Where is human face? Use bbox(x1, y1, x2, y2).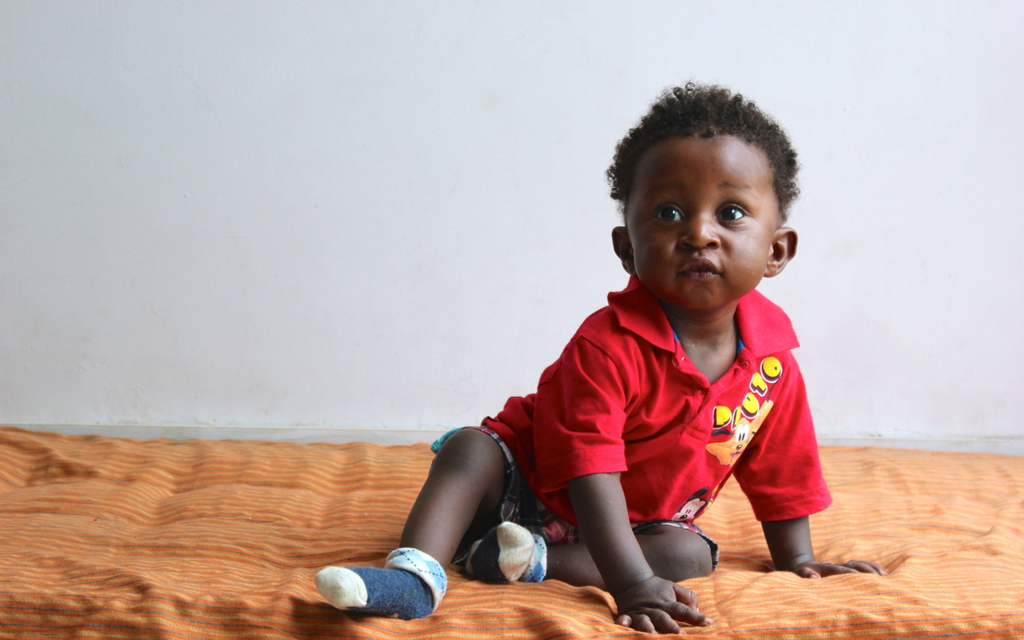
bbox(627, 127, 776, 307).
